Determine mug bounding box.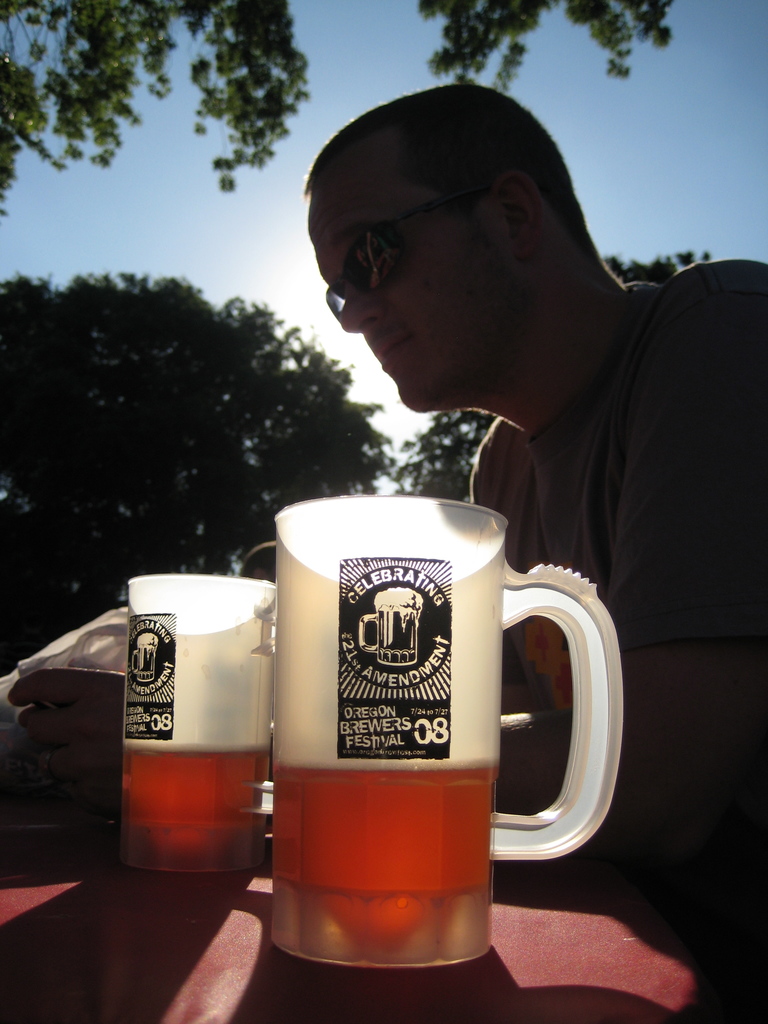
Determined: (127,575,278,877).
